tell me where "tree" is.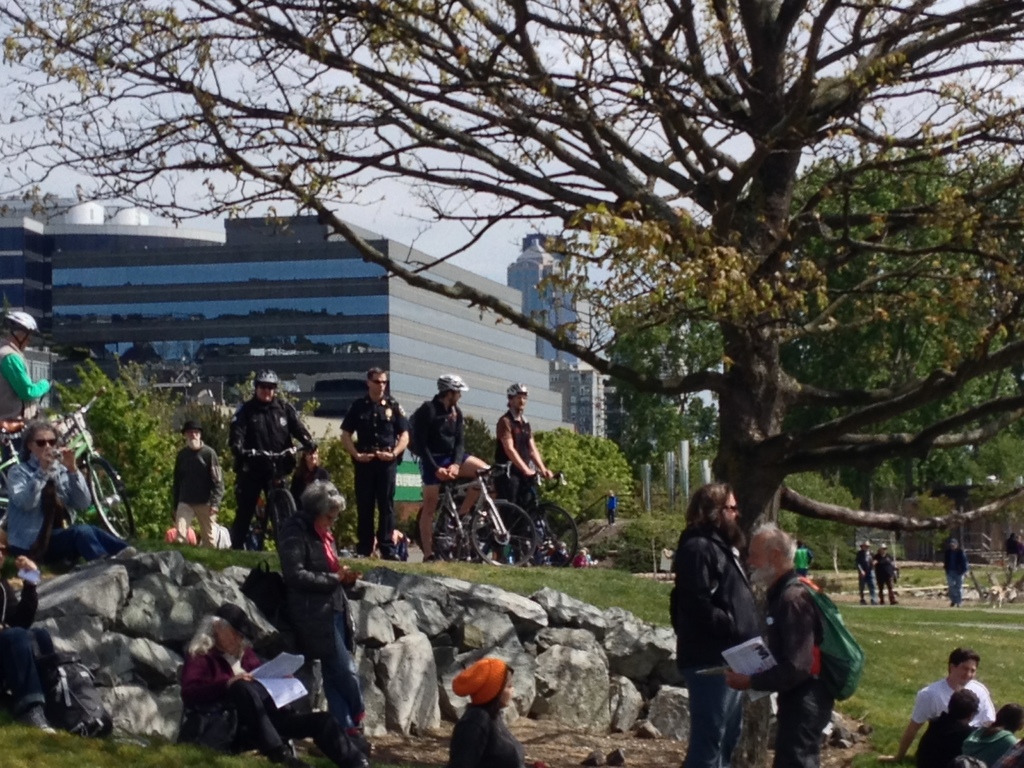
"tree" is at 57 358 188 561.
